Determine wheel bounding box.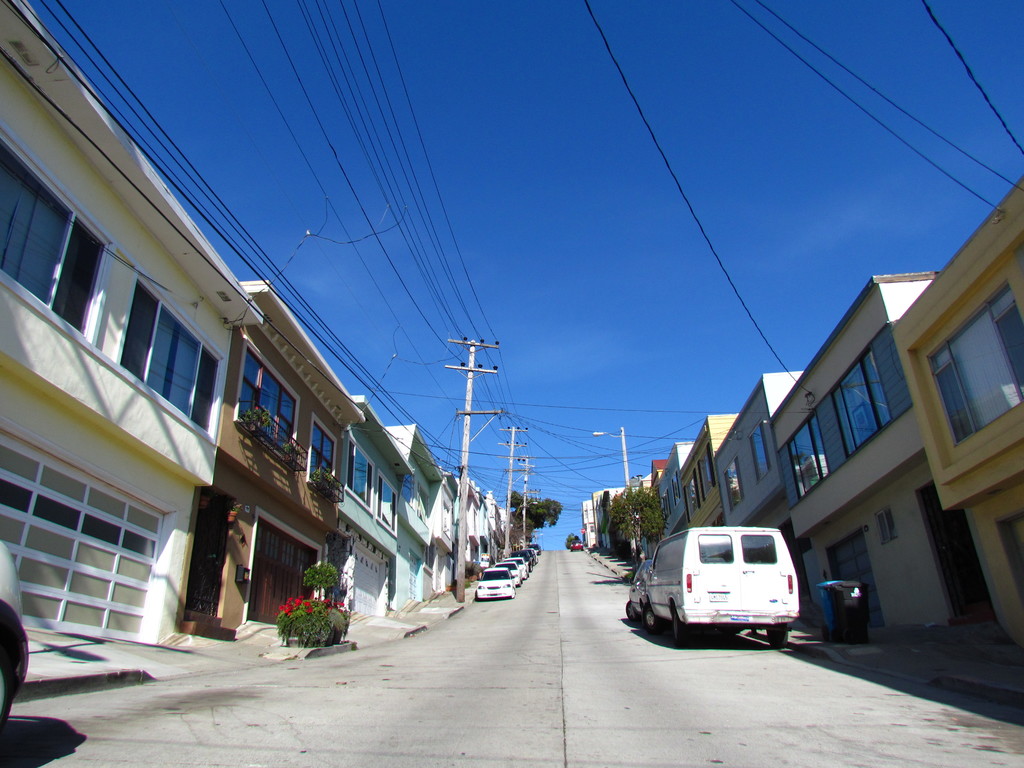
Determined: l=640, t=604, r=657, b=632.
